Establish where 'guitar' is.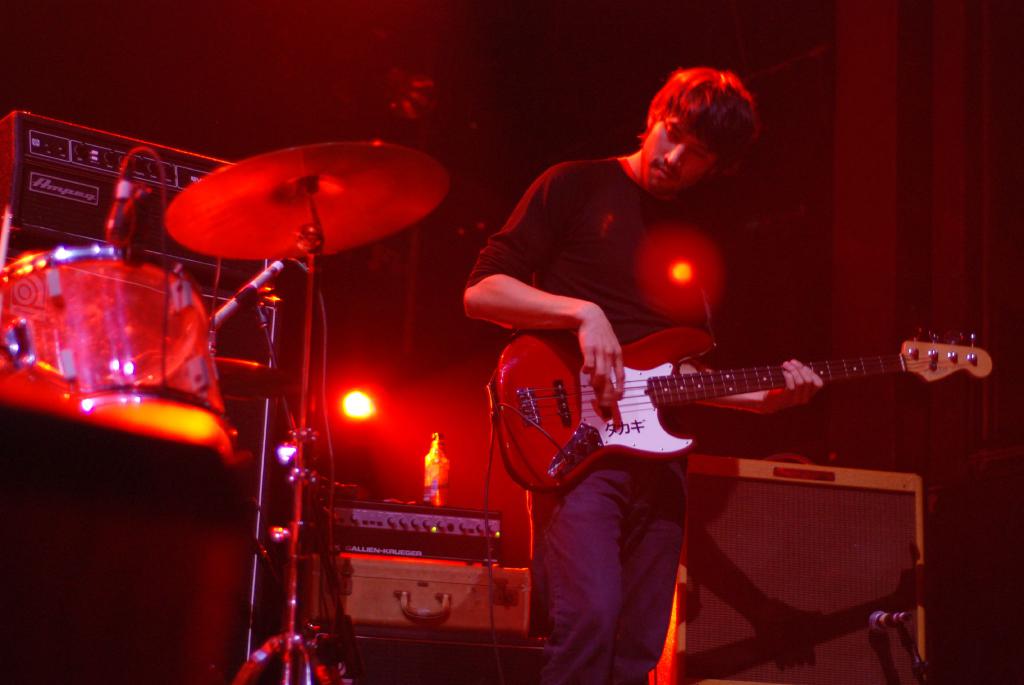
Established at left=483, top=324, right=995, bottom=500.
